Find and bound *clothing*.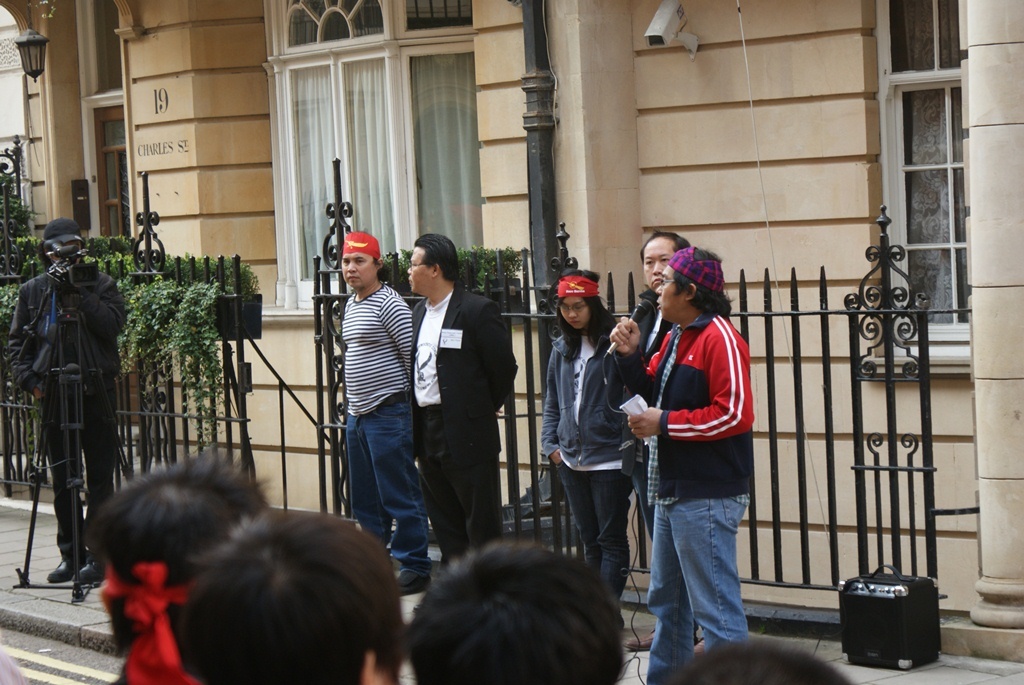
Bound: x1=408, y1=277, x2=524, y2=572.
